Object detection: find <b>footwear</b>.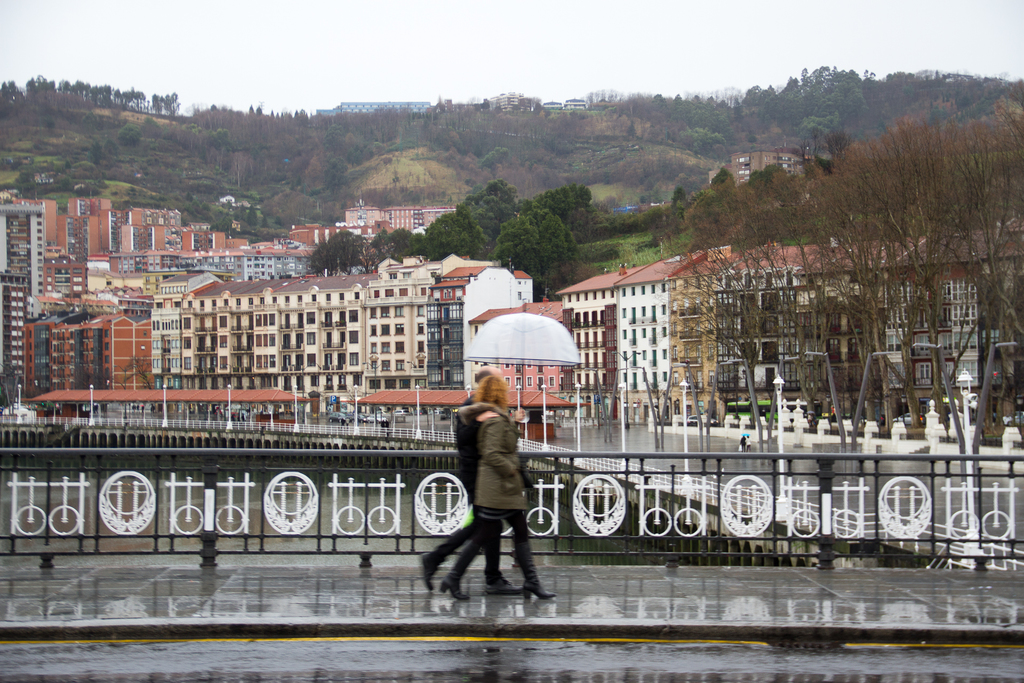
box(520, 584, 559, 601).
